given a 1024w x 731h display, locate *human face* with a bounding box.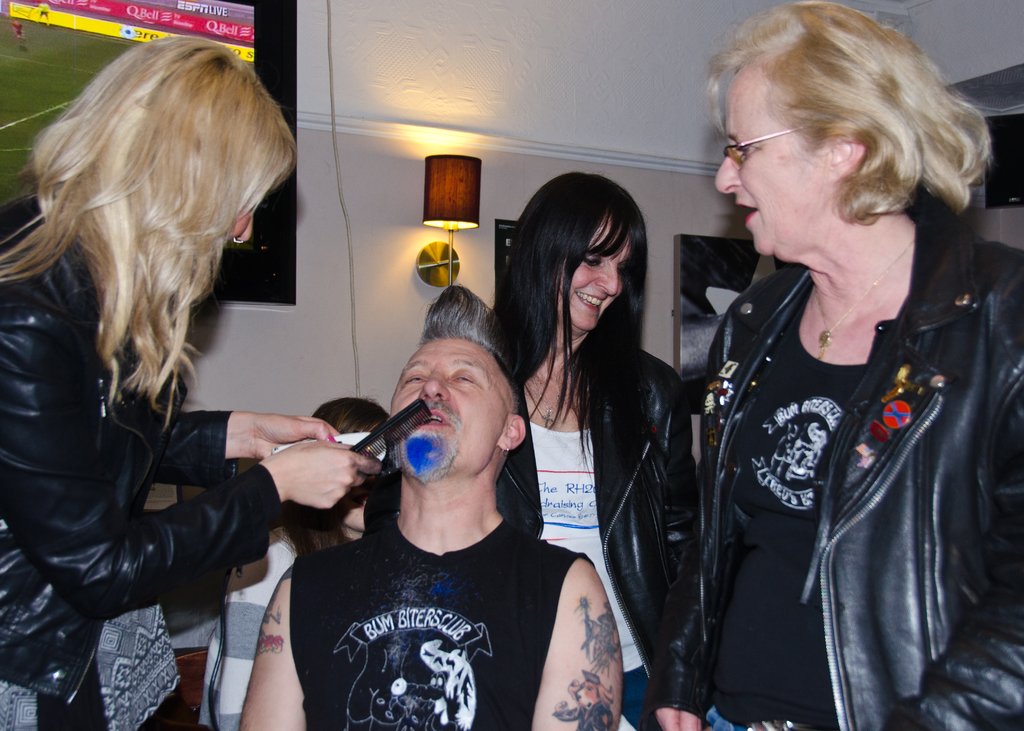
Located: {"left": 394, "top": 341, "right": 490, "bottom": 462}.
